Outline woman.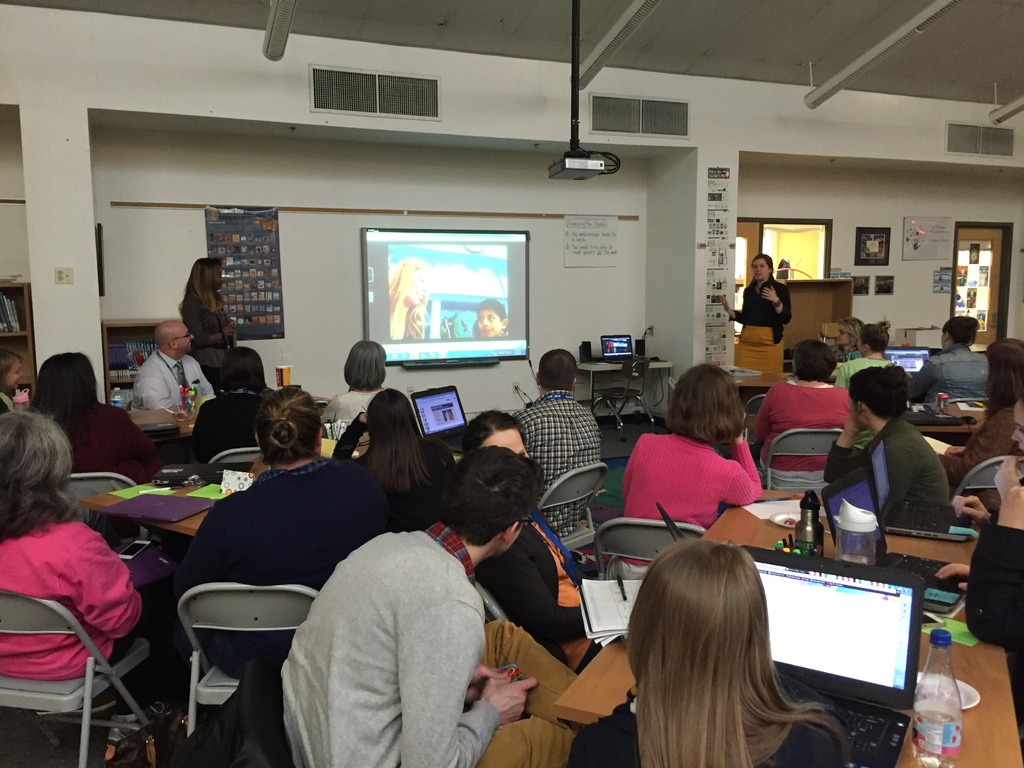
Outline: (191, 339, 276, 474).
